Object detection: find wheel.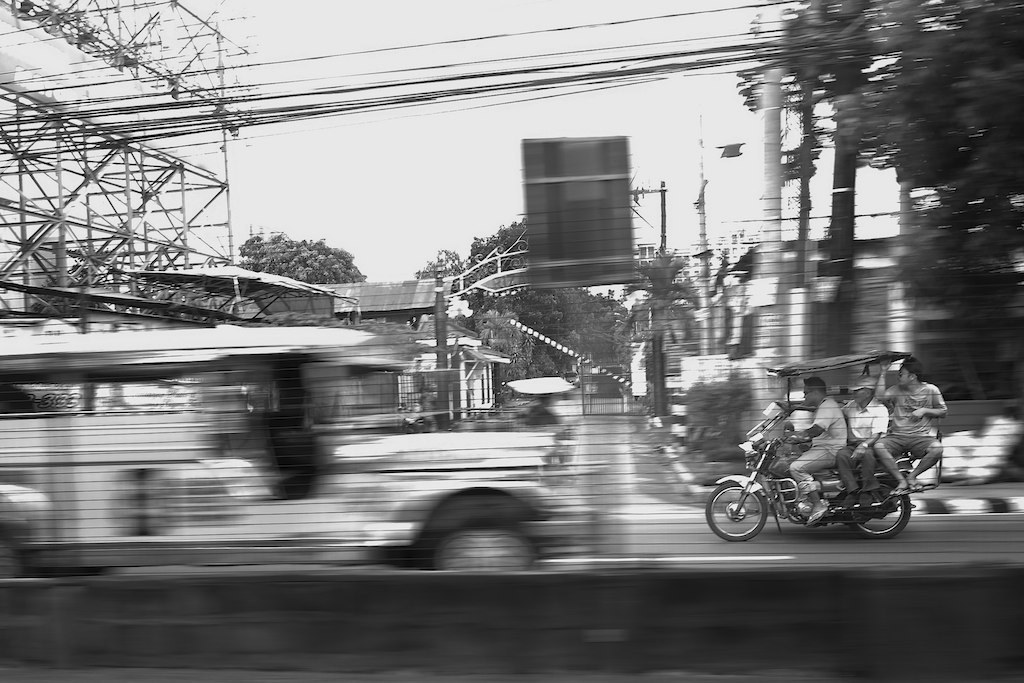
706, 482, 765, 543.
